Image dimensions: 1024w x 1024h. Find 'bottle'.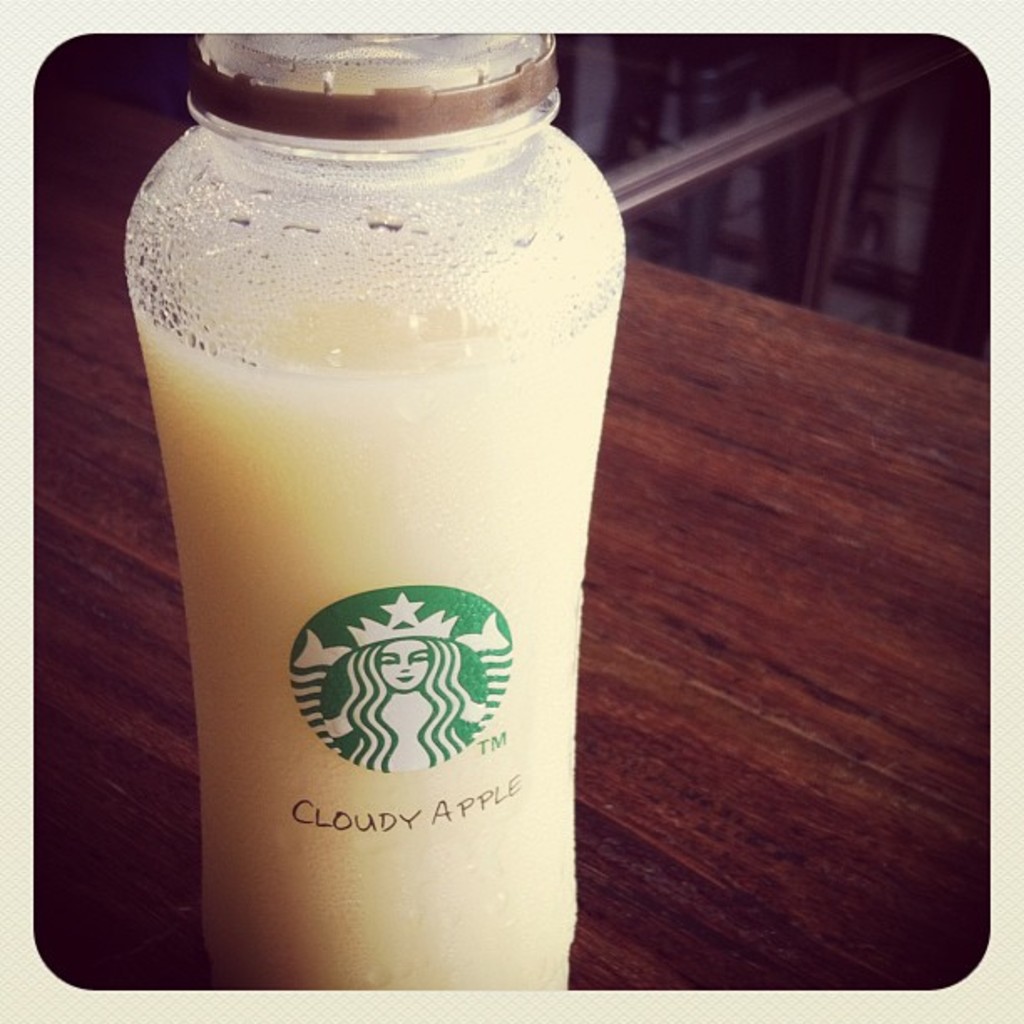
(left=110, top=22, right=624, bottom=1001).
